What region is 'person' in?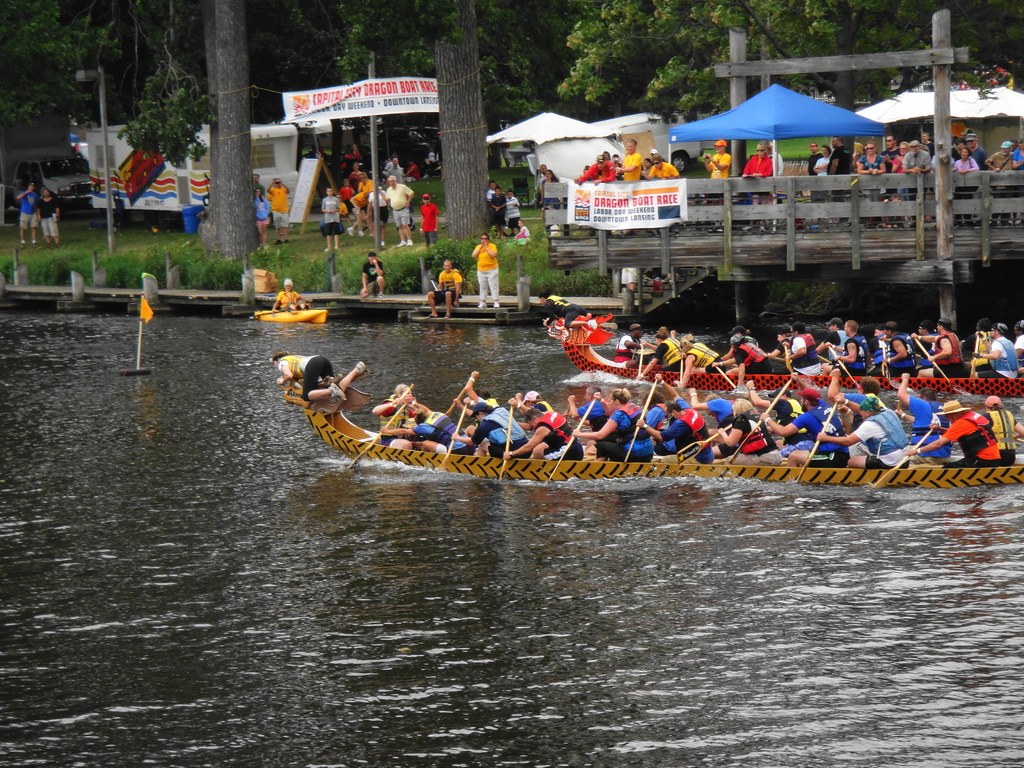
rect(631, 371, 719, 464).
